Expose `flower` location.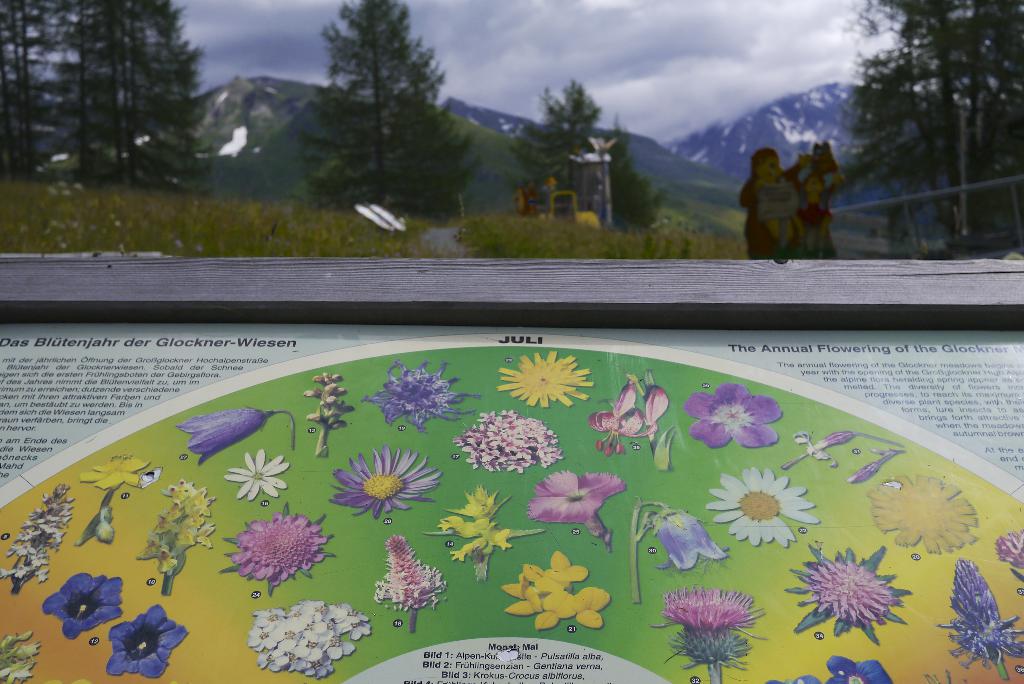
Exposed at 589:382:669:460.
